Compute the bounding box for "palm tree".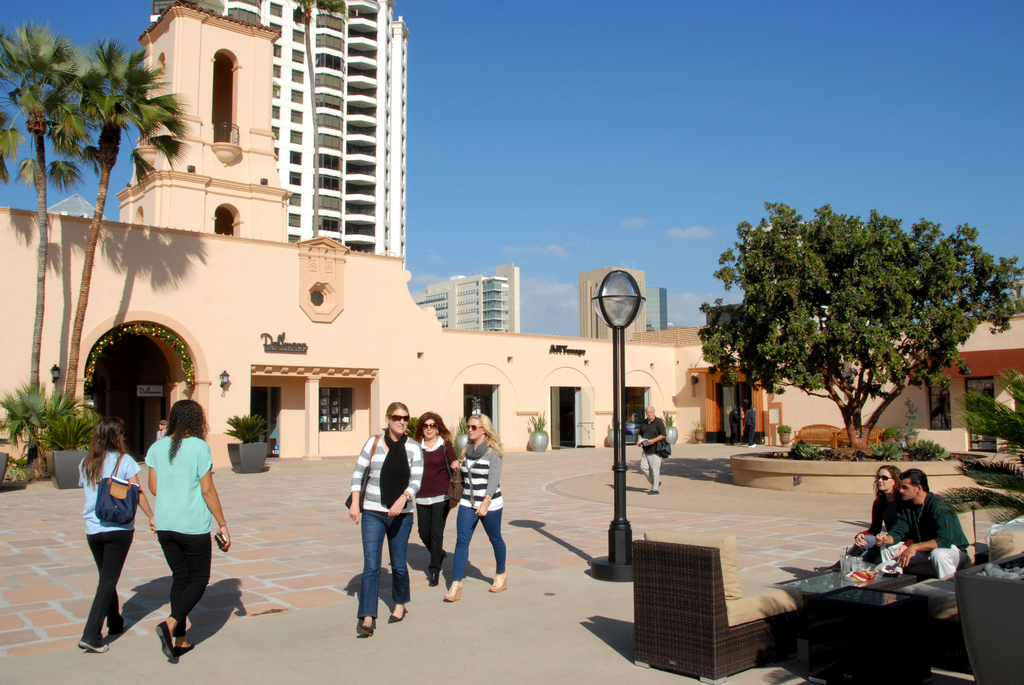
BBox(61, 47, 206, 459).
